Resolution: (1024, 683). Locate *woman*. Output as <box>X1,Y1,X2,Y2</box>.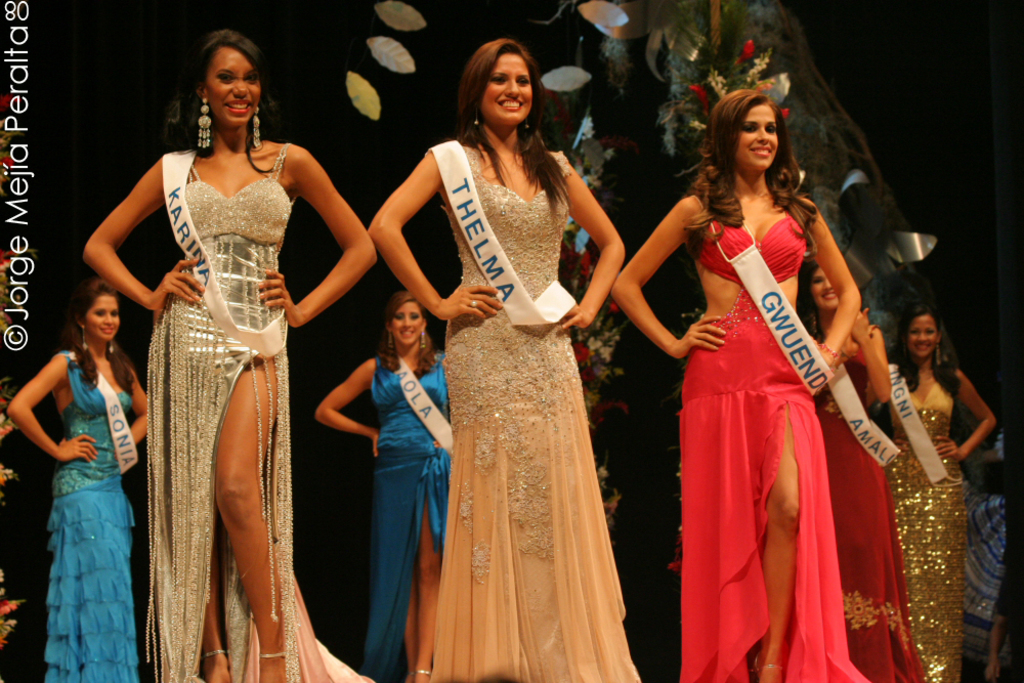
<box>792,256,925,682</box>.
